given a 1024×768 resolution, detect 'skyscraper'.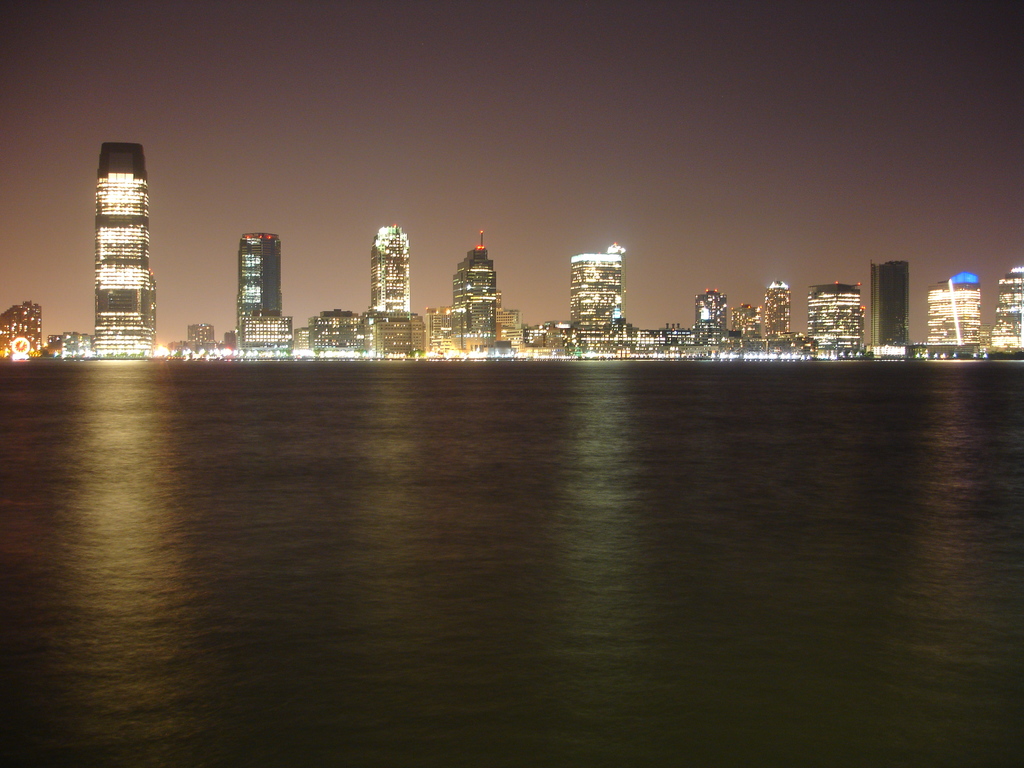
Rect(916, 273, 982, 360).
